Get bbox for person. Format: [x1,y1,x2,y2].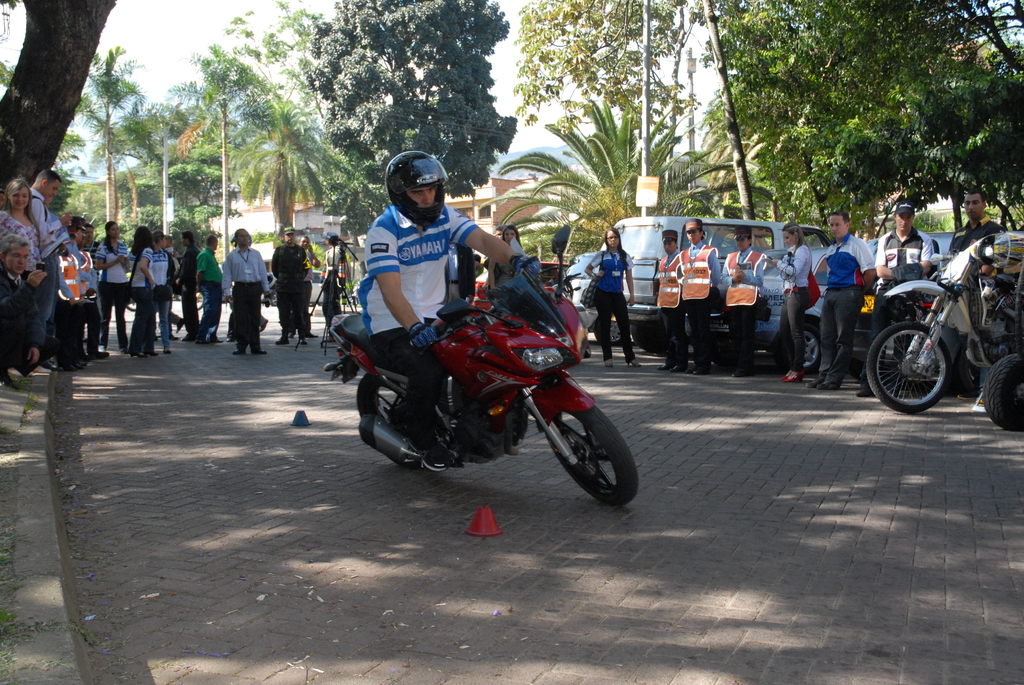
[198,230,223,342].
